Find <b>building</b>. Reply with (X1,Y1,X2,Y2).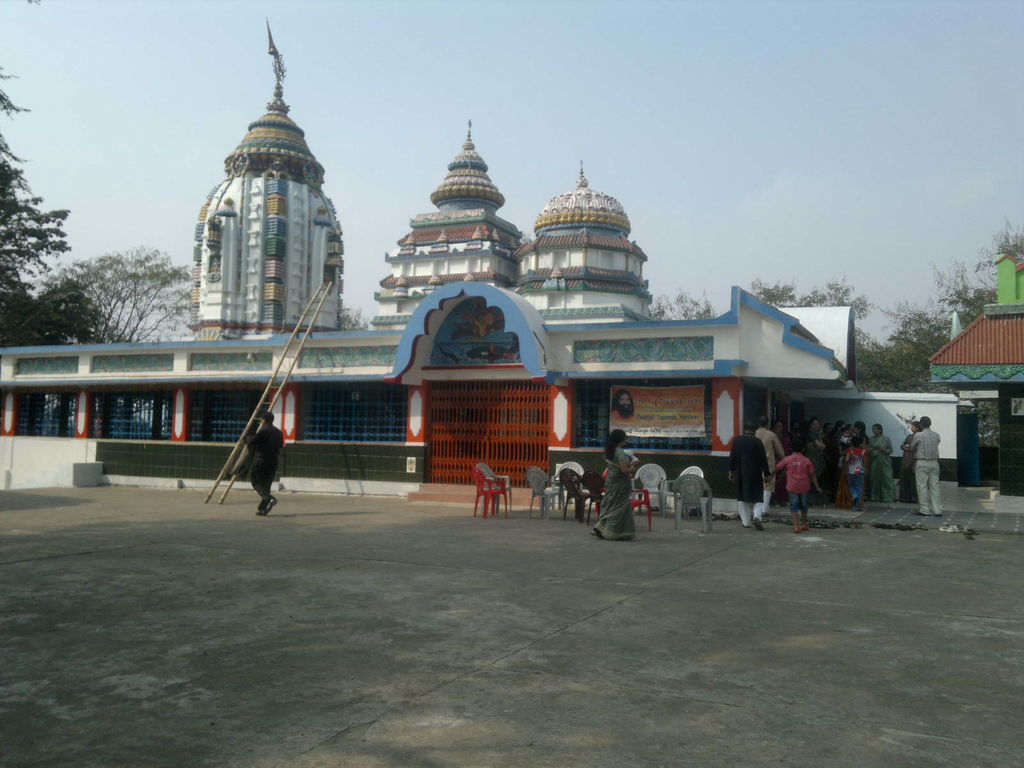
(0,35,863,529).
